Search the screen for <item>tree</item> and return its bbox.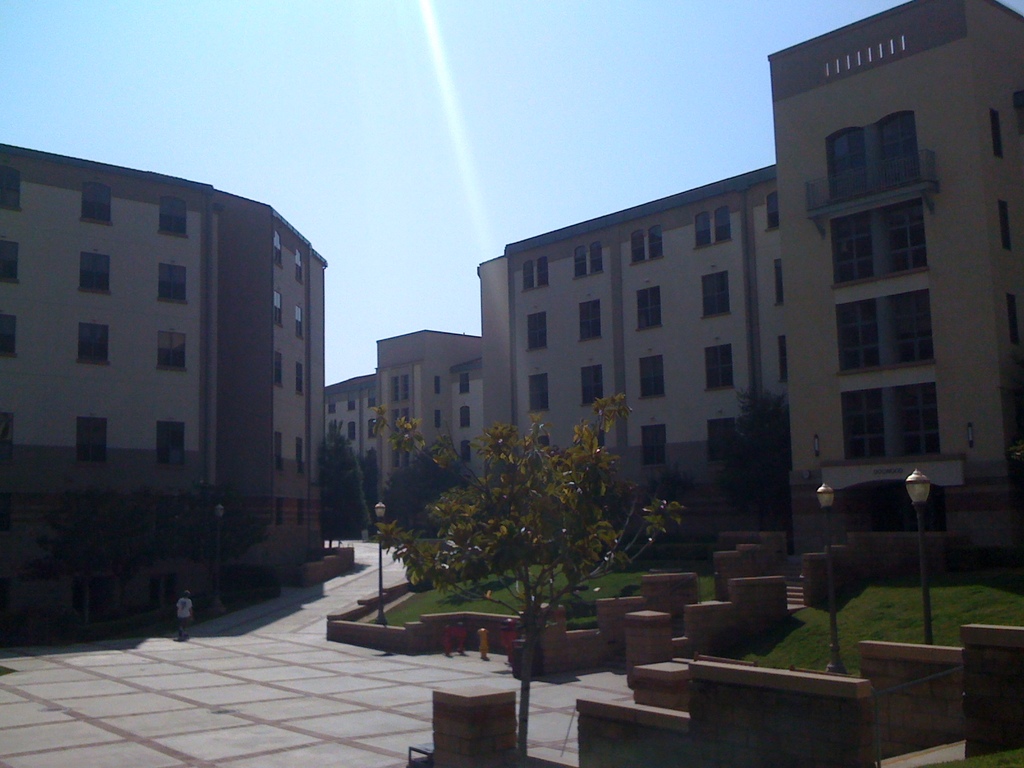
Found: Rect(735, 390, 790, 508).
